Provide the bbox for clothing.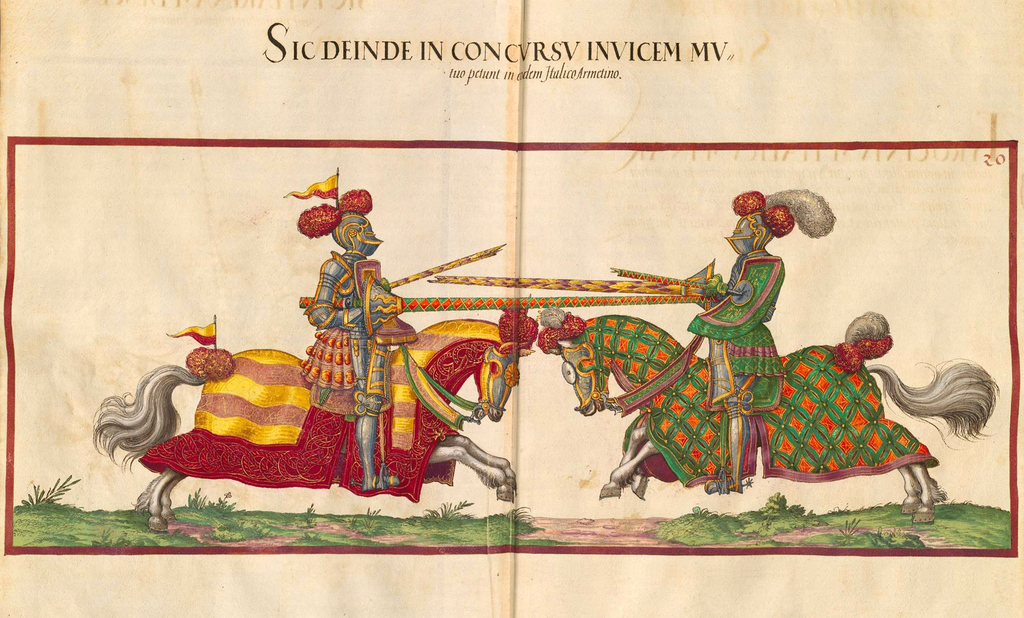
{"x1": 310, "y1": 250, "x2": 404, "y2": 419}.
